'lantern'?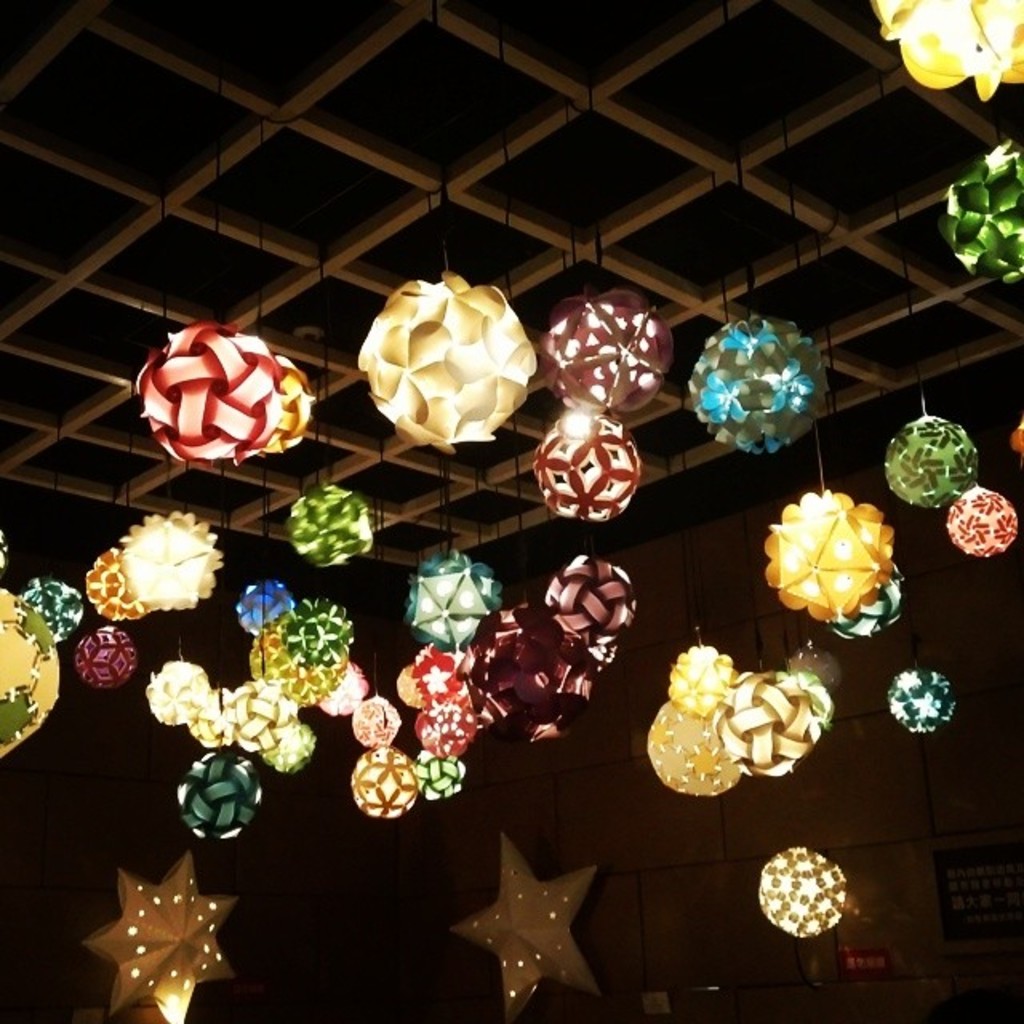
<bbox>755, 845, 843, 938</bbox>
